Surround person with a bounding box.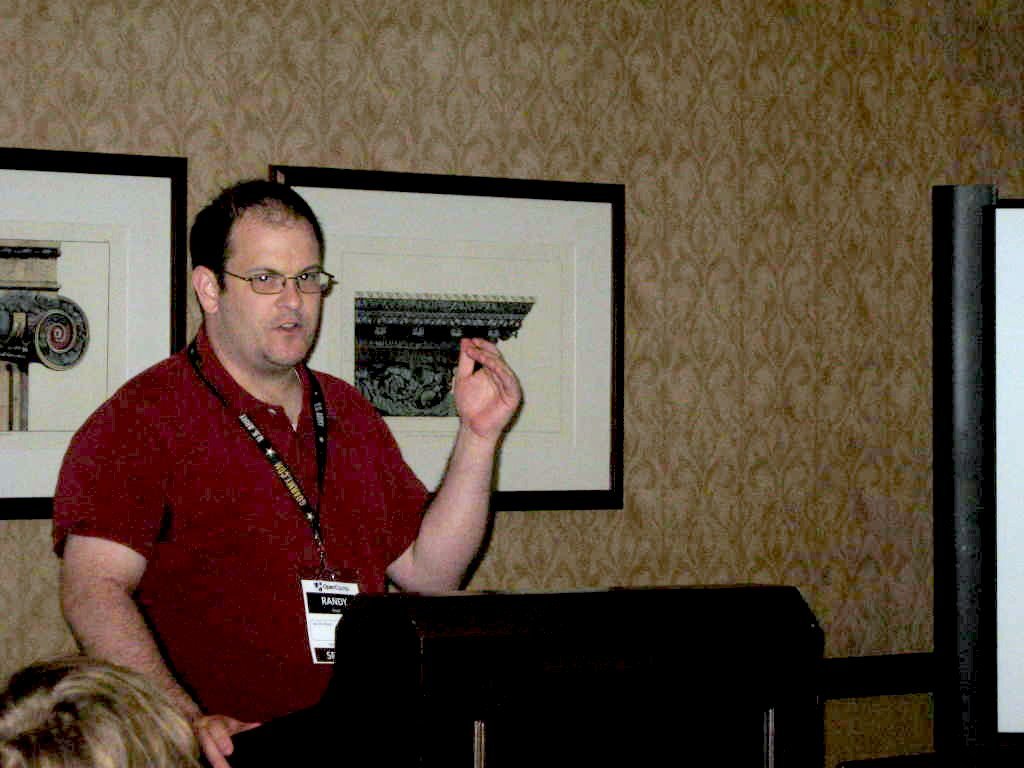
(left=73, top=169, right=438, bottom=767).
